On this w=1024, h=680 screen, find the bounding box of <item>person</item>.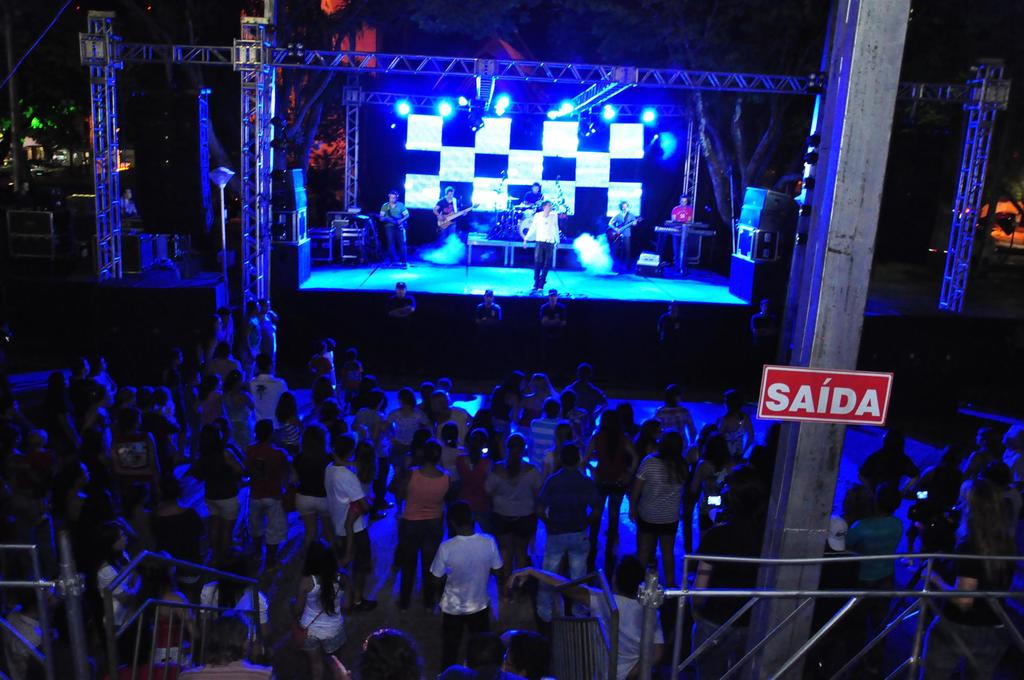
Bounding box: bbox=(286, 539, 358, 679).
